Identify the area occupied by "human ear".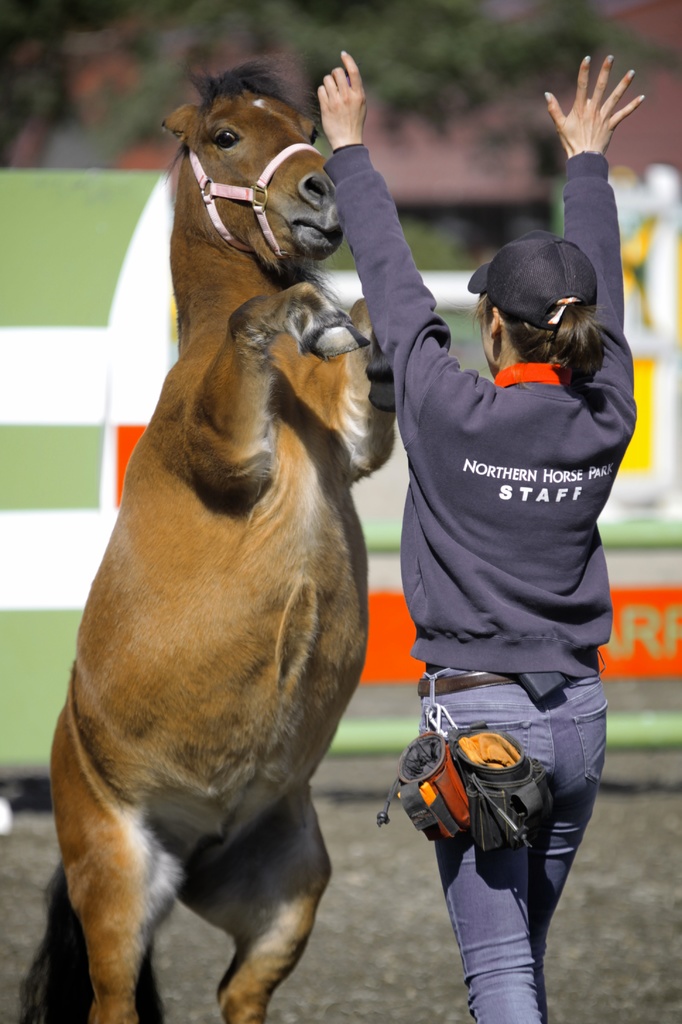
Area: 489:309:505:340.
